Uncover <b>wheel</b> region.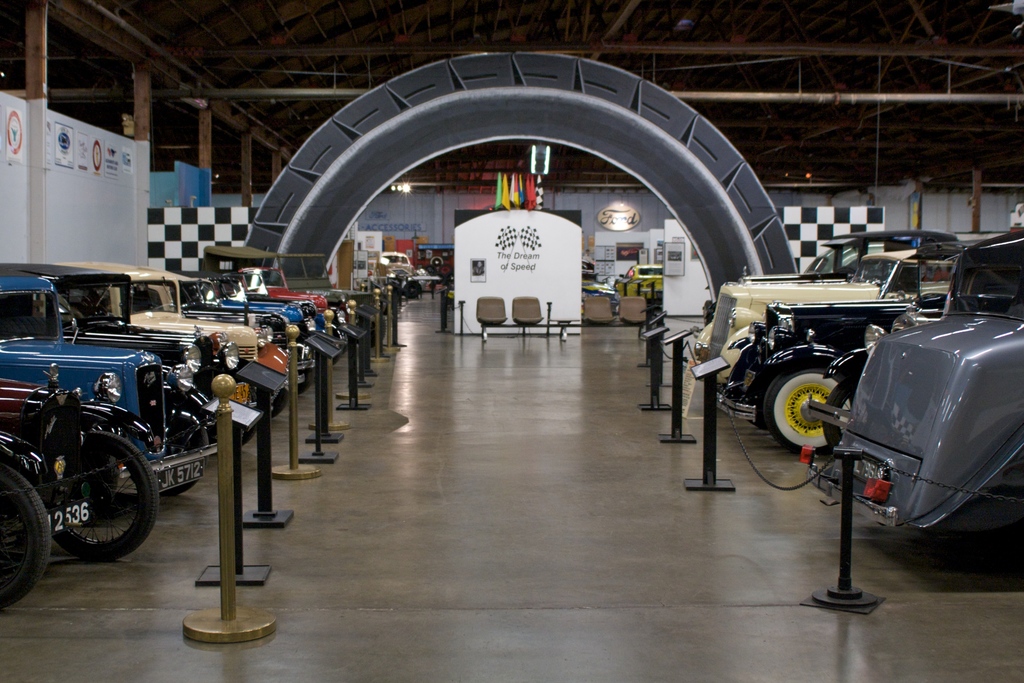
Uncovered: [x1=31, y1=426, x2=148, y2=571].
